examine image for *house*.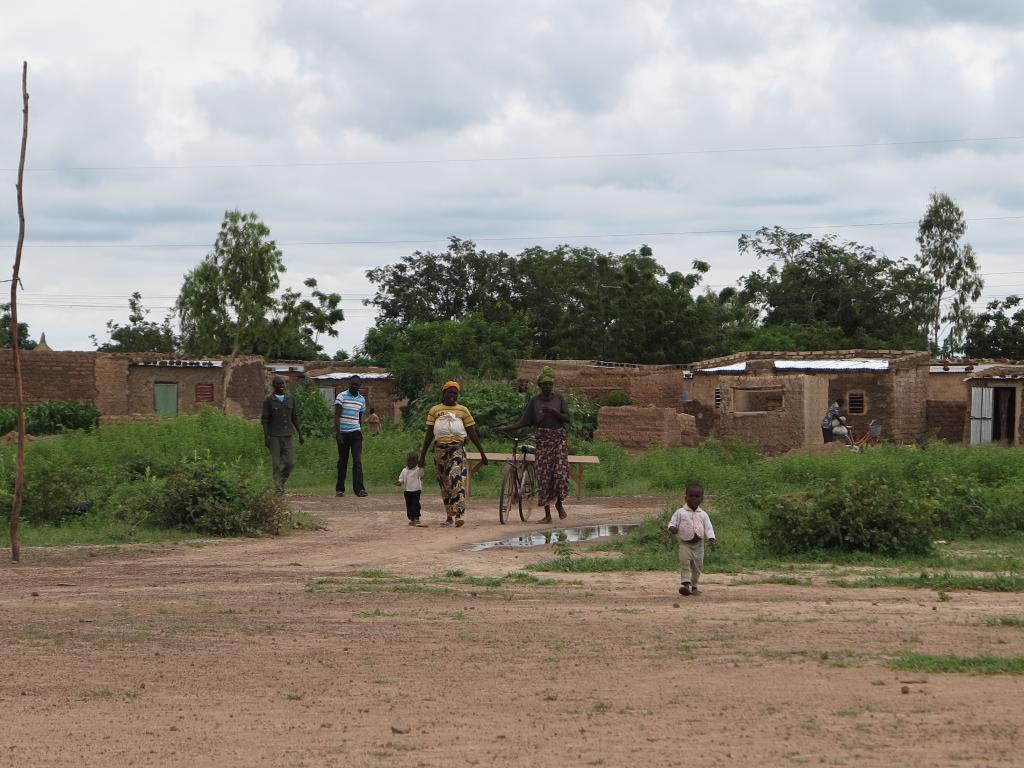
Examination result: left=0, top=351, right=100, bottom=478.
